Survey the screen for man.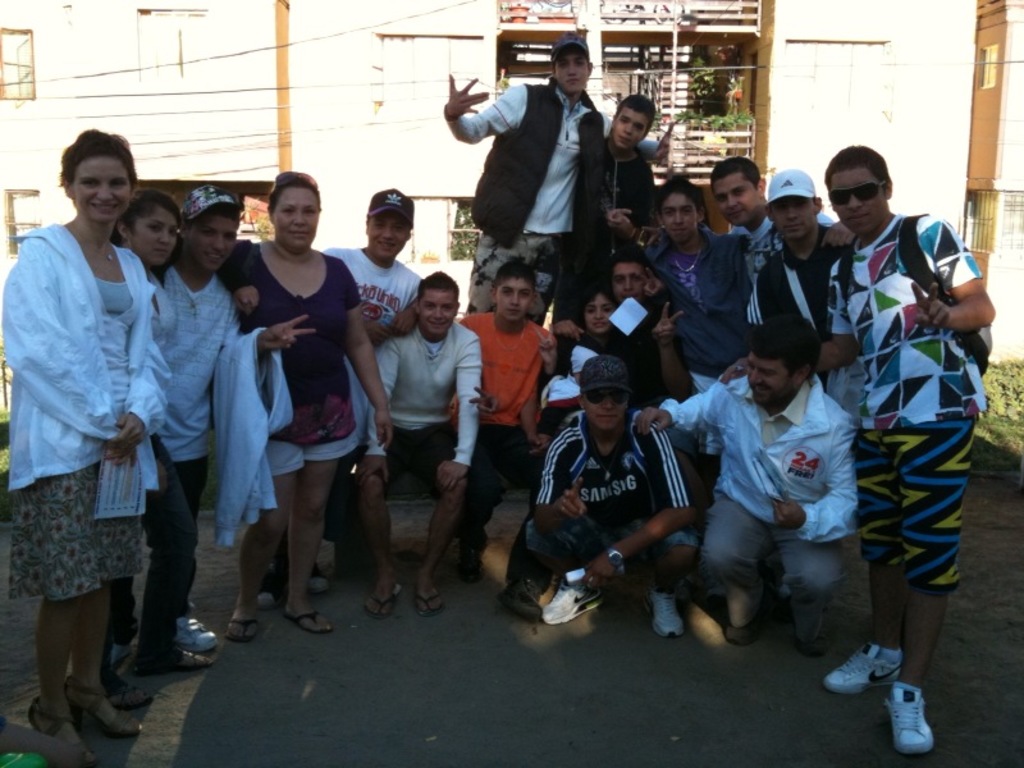
Survey found: [613,250,681,339].
